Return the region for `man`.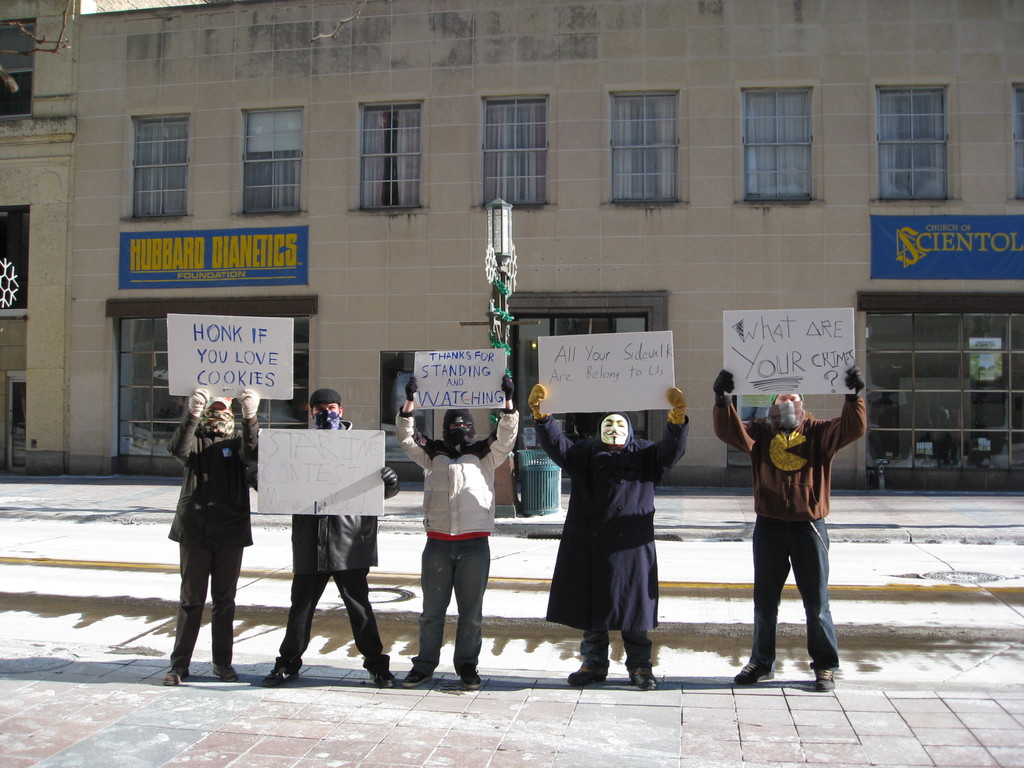
(left=236, top=387, right=407, bottom=693).
